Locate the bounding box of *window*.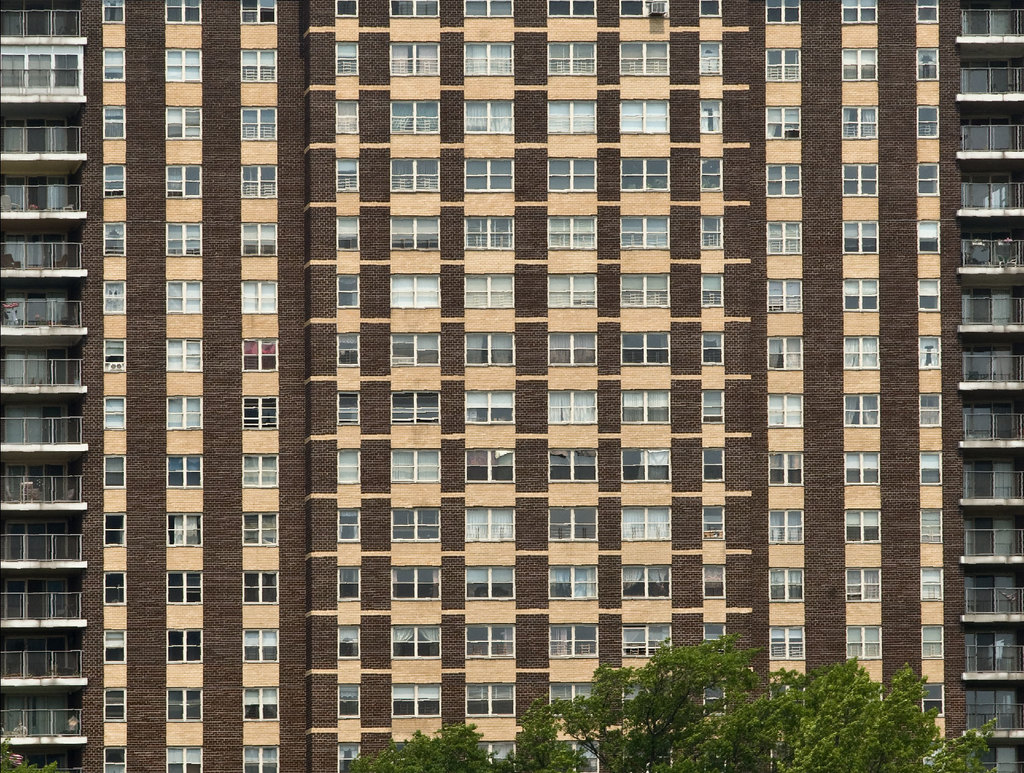
Bounding box: <region>238, 164, 280, 199</region>.
